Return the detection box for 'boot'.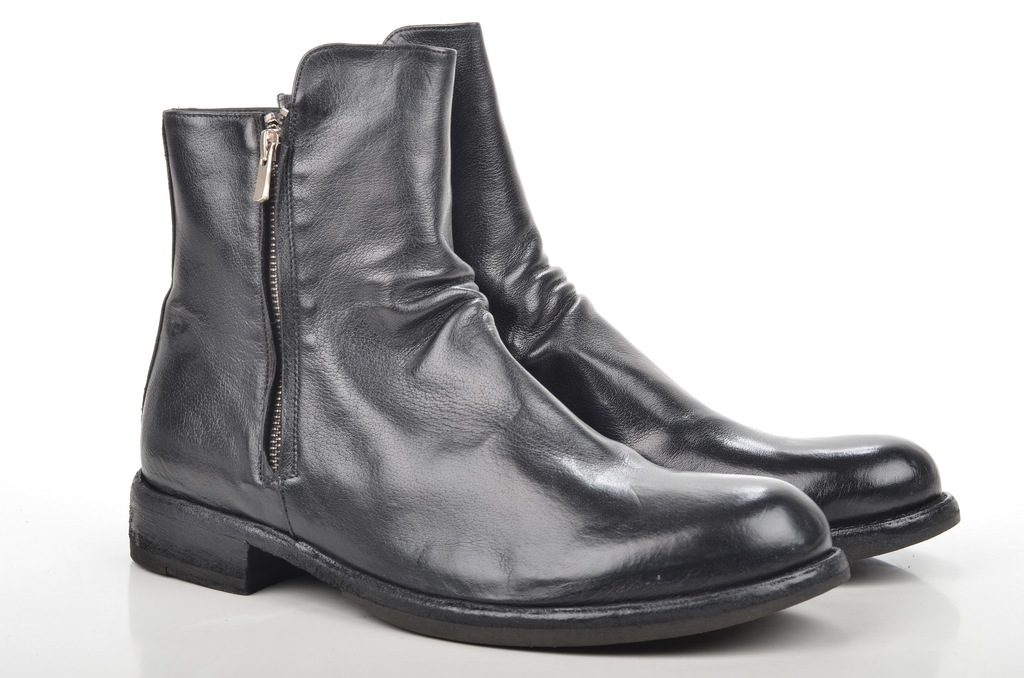
bbox=(357, 10, 959, 572).
